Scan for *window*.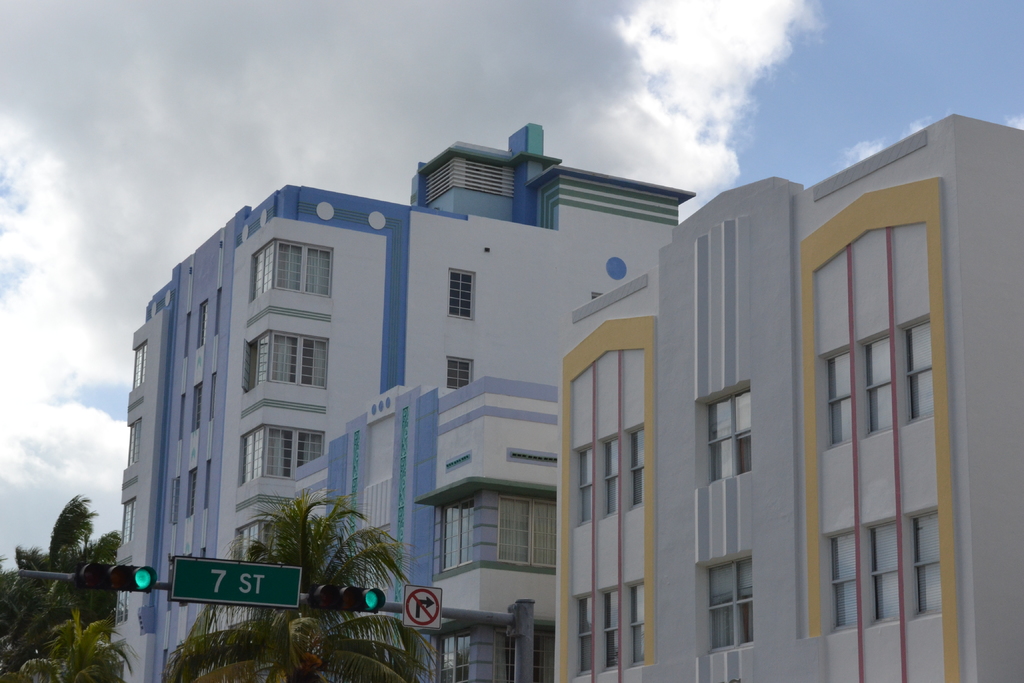
Scan result: {"left": 623, "top": 575, "right": 646, "bottom": 671}.
